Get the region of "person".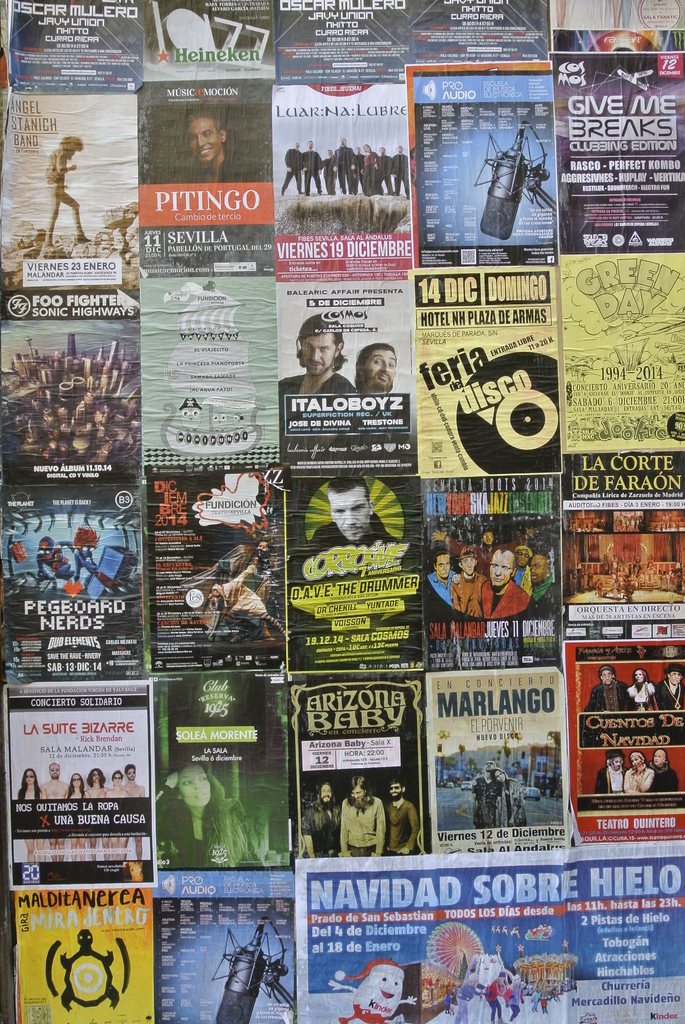
bbox=(451, 972, 489, 1023).
